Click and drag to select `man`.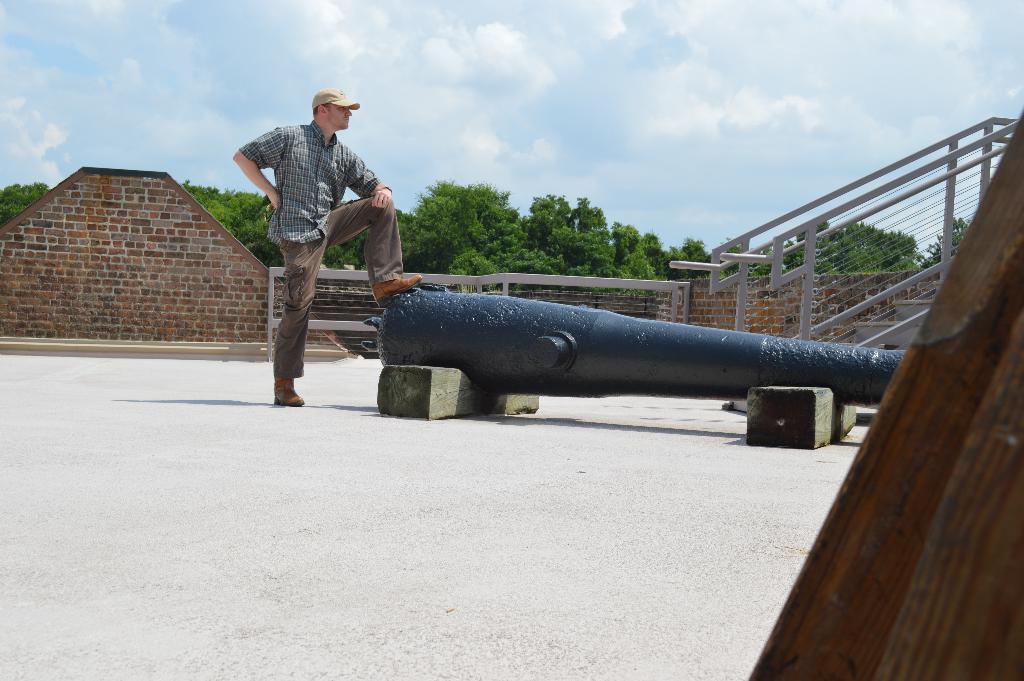
Selection: l=240, t=89, r=423, b=413.
